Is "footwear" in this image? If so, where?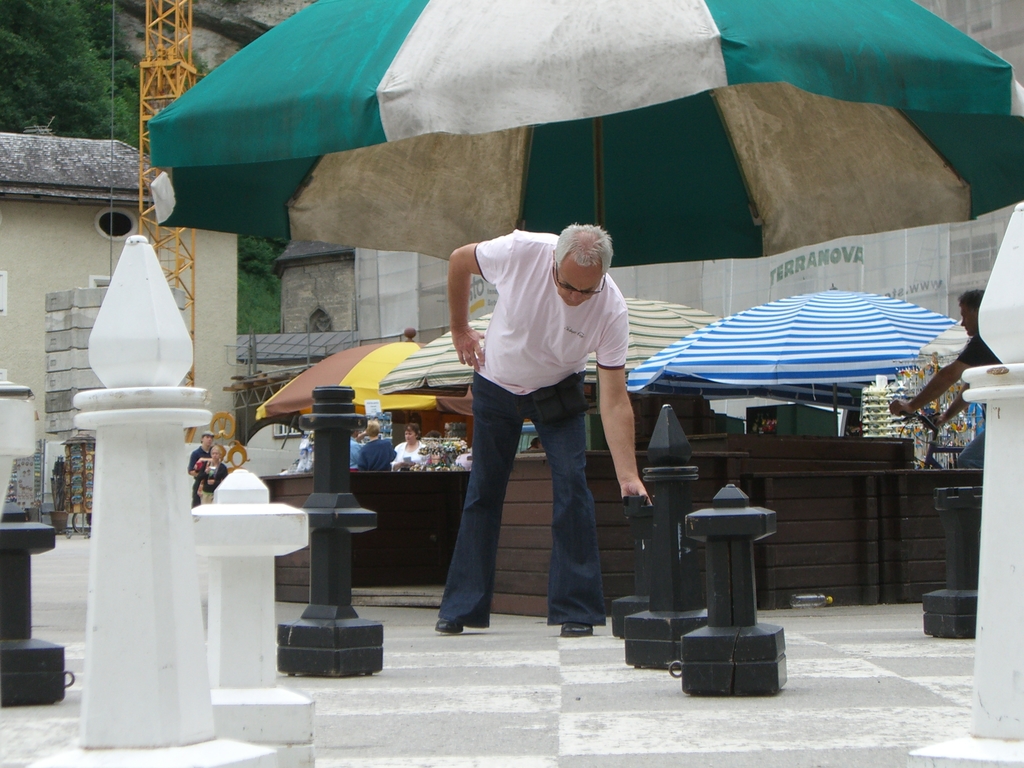
Yes, at locate(561, 621, 591, 639).
